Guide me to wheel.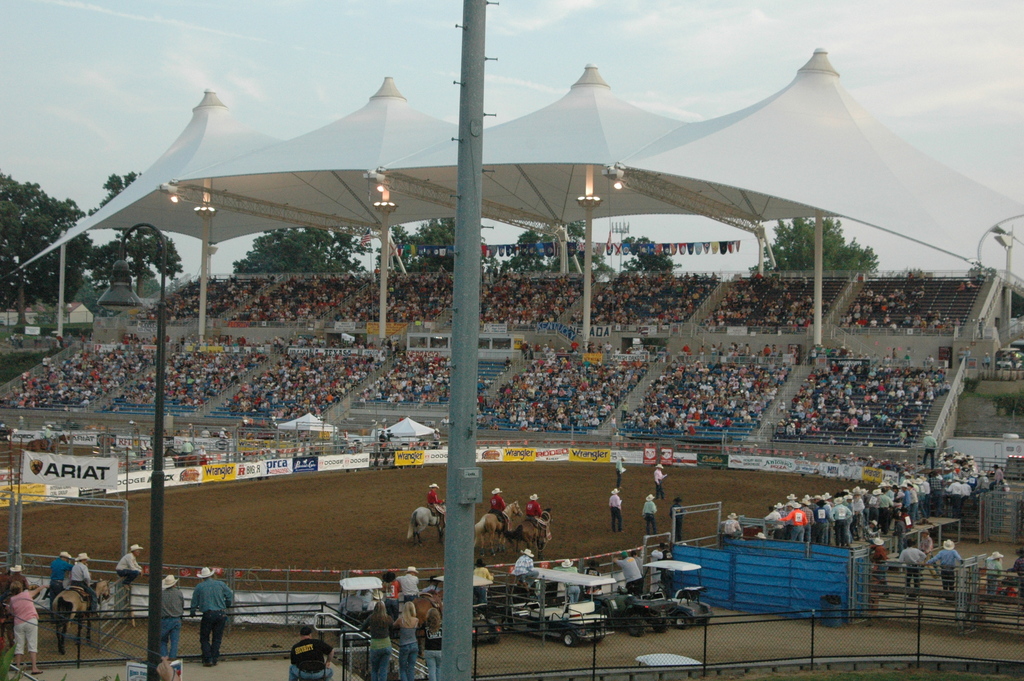
Guidance: 526/589/539/603.
